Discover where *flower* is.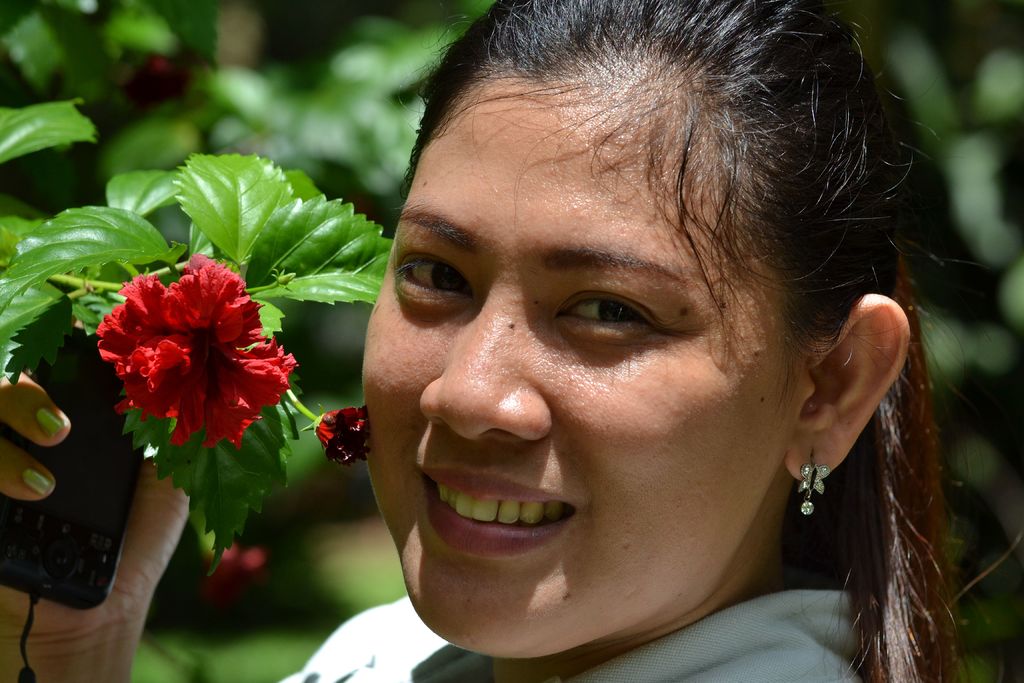
Discovered at x1=89, y1=245, x2=298, y2=454.
